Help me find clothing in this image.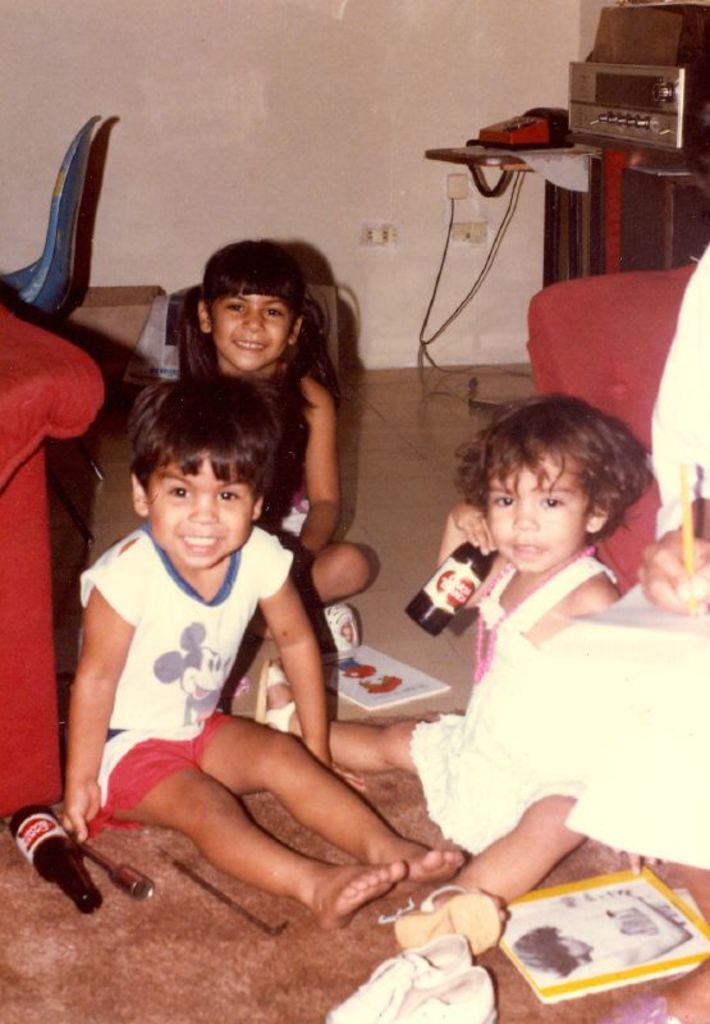
Found it: 571, 251, 709, 865.
